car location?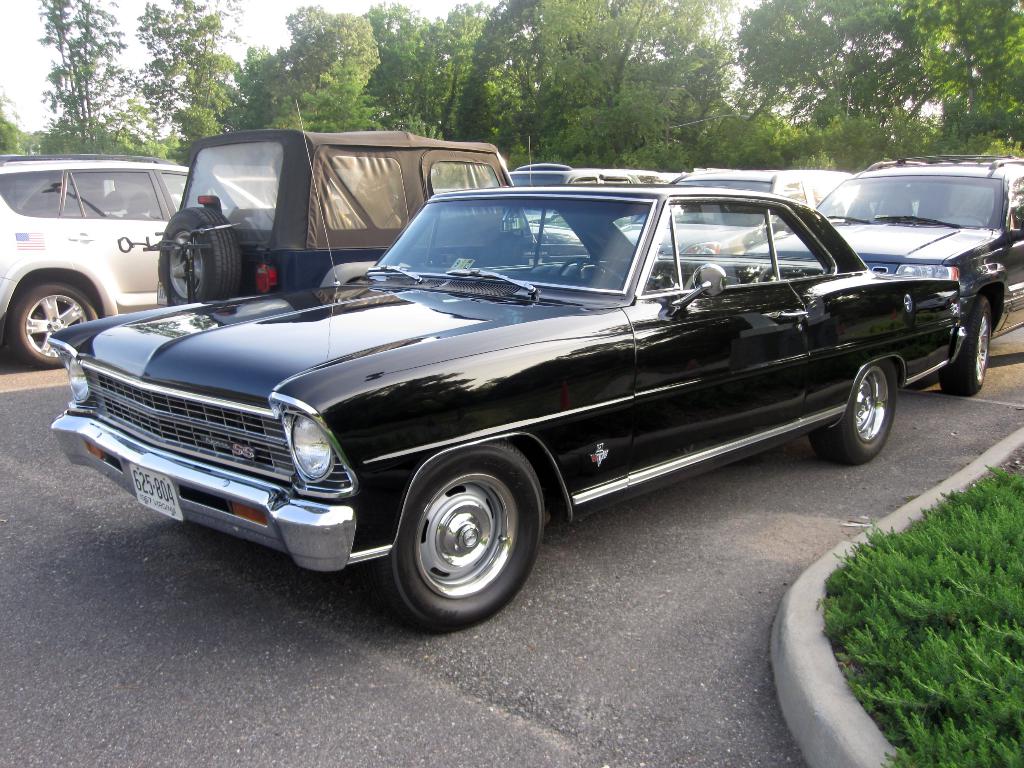
crop(499, 135, 646, 237)
